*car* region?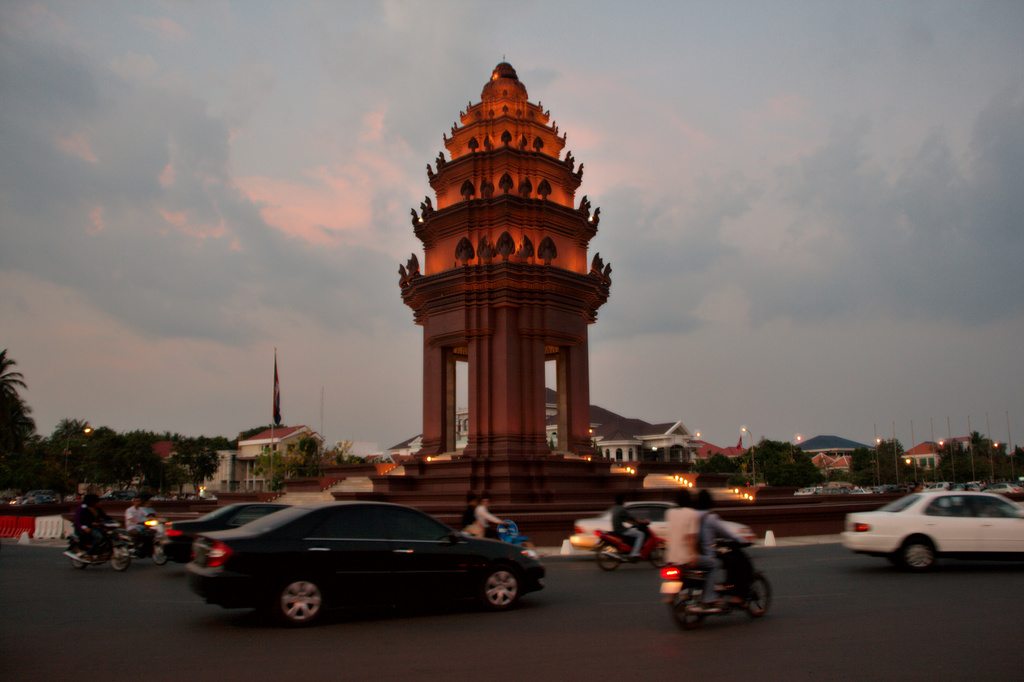
<region>840, 489, 1023, 571</region>
